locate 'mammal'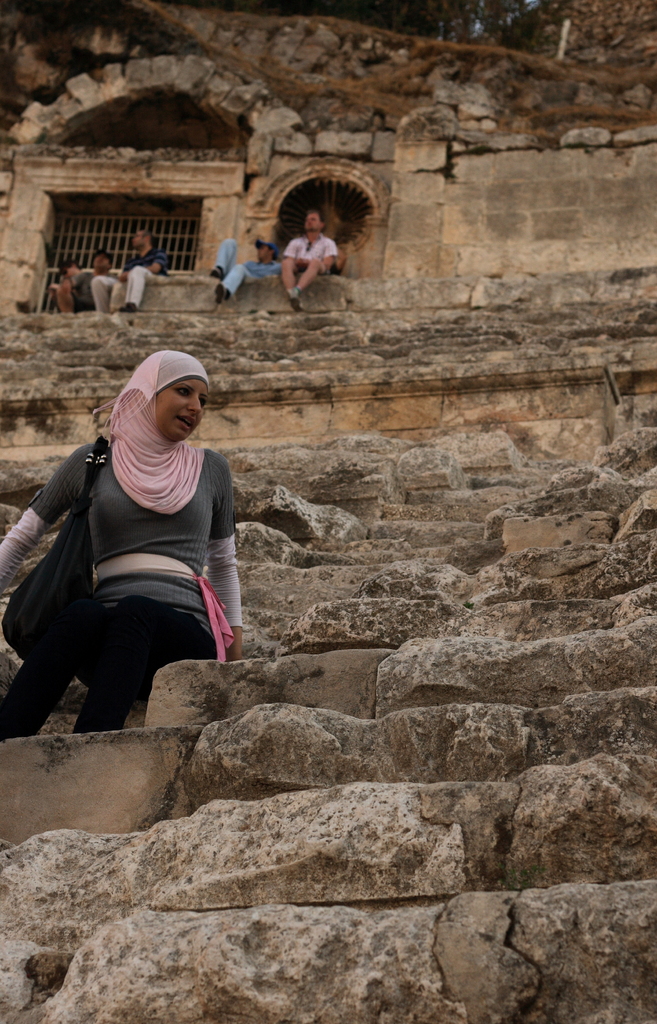
x1=279 y1=209 x2=339 y2=308
